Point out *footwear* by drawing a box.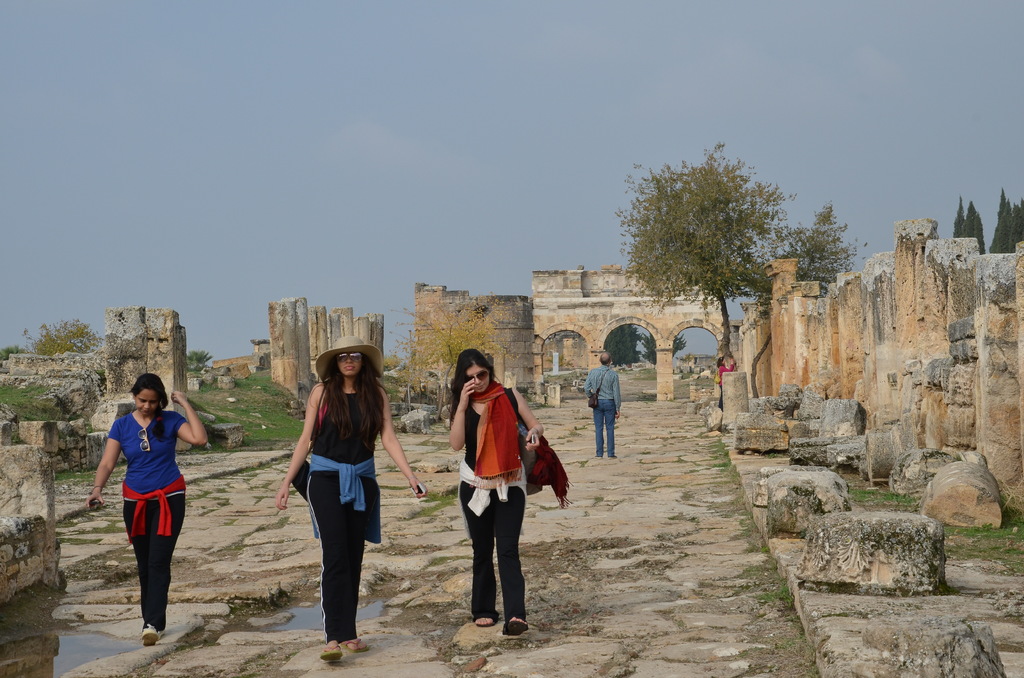
502 617 525 636.
